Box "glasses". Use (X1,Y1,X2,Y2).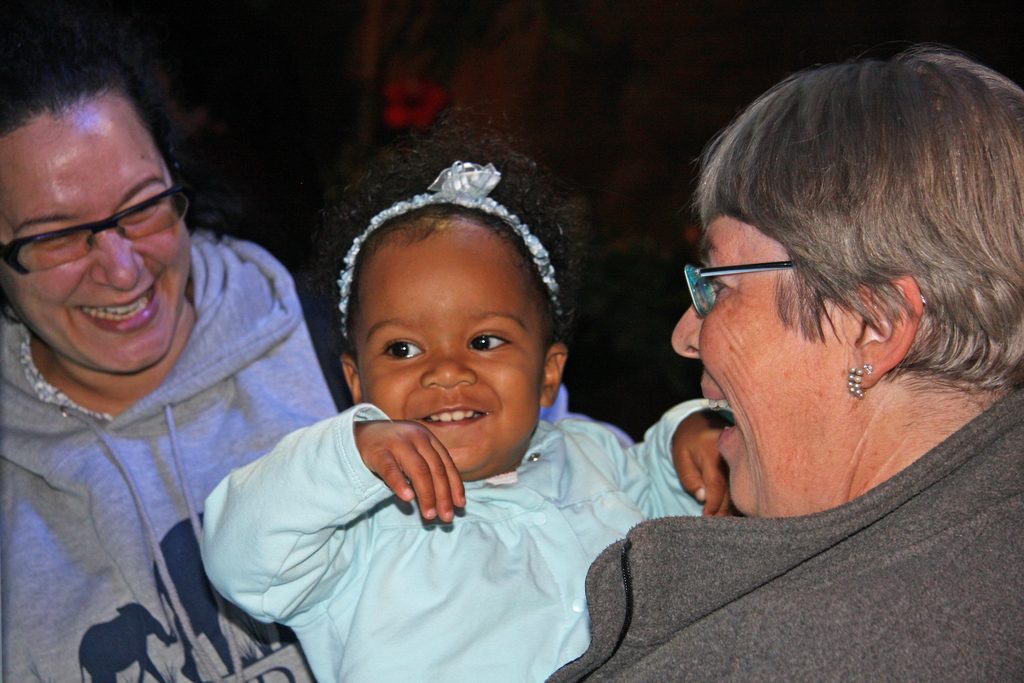
(679,256,791,324).
